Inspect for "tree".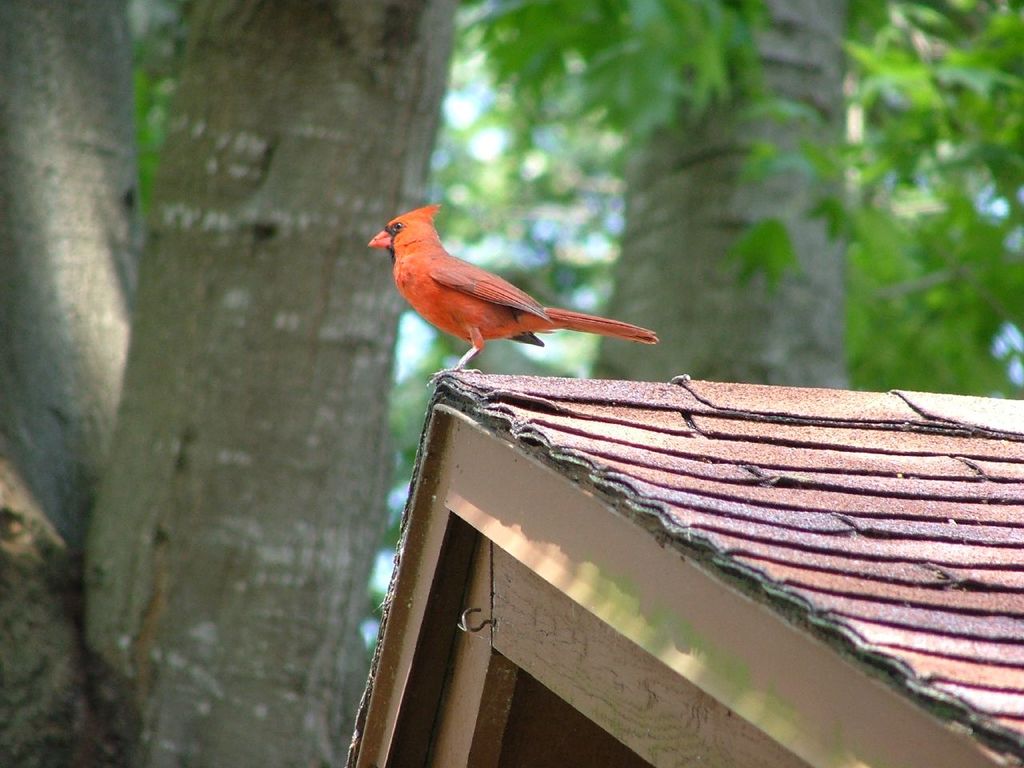
Inspection: bbox=[461, 0, 1023, 376].
